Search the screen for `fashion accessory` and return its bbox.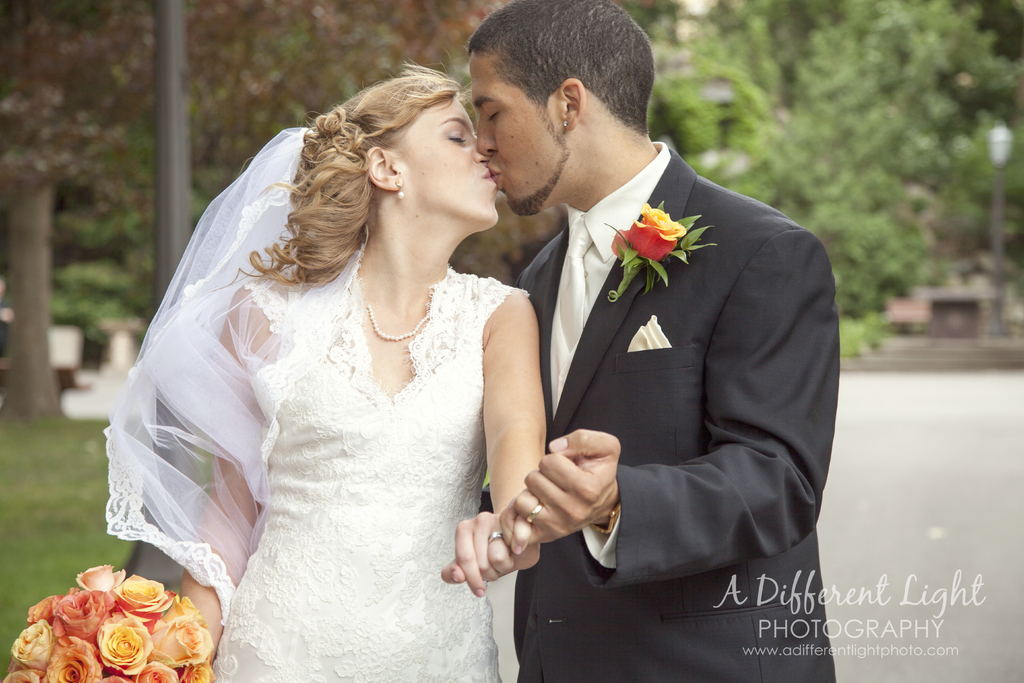
Found: crop(589, 497, 624, 539).
